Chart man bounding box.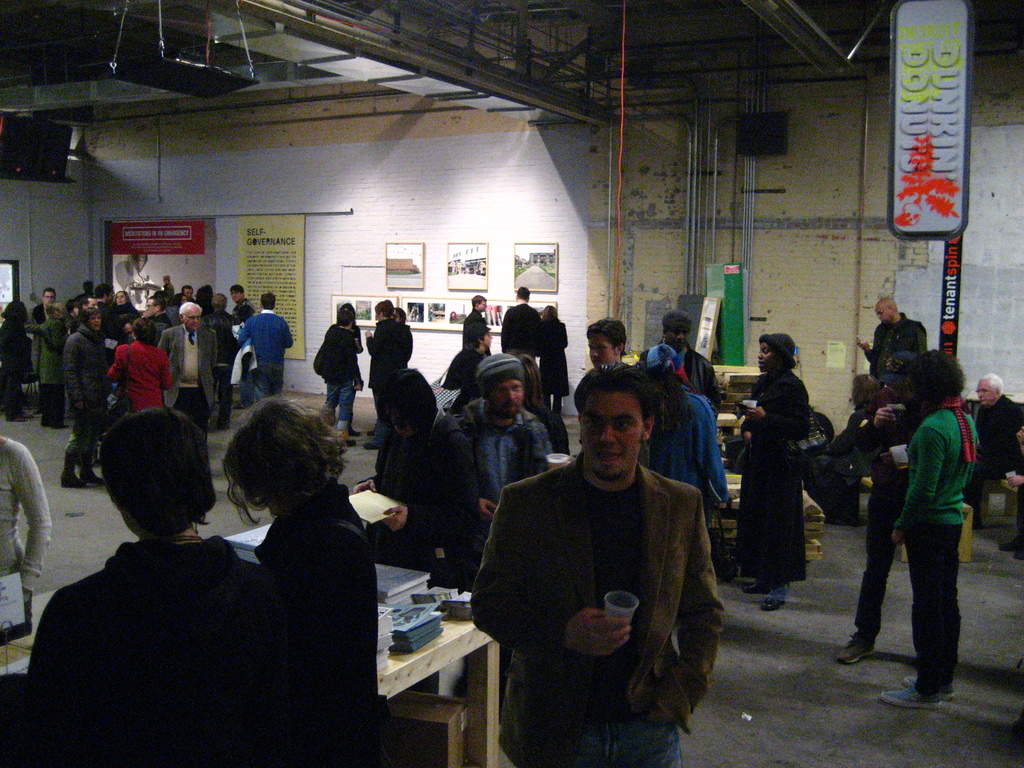
Charted: bbox=(318, 304, 366, 430).
